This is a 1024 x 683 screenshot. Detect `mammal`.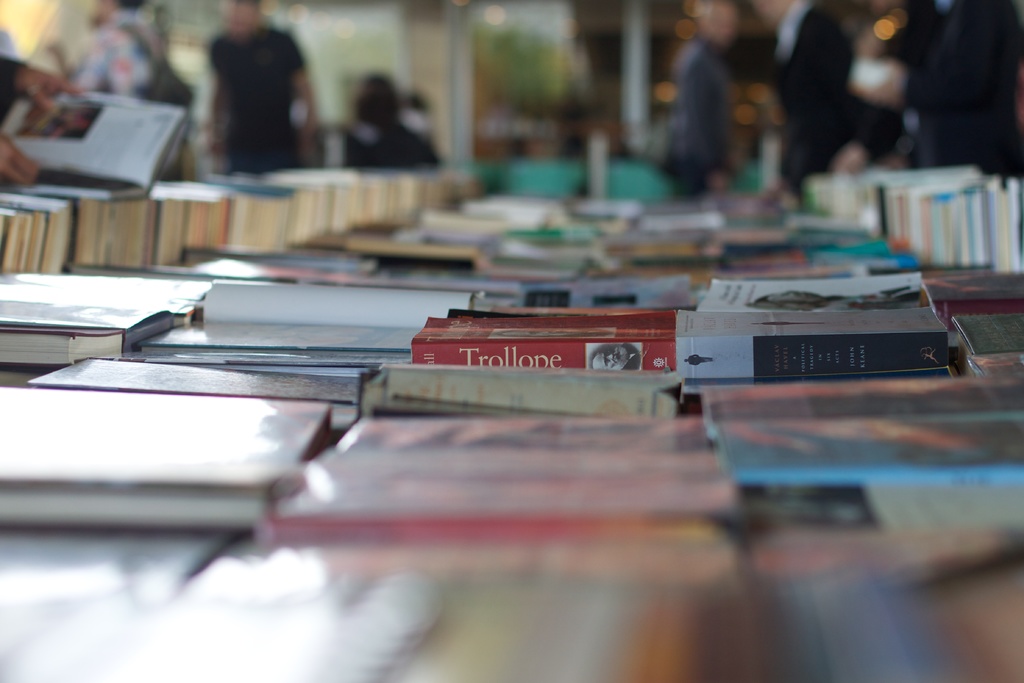
left=193, top=0, right=317, bottom=173.
